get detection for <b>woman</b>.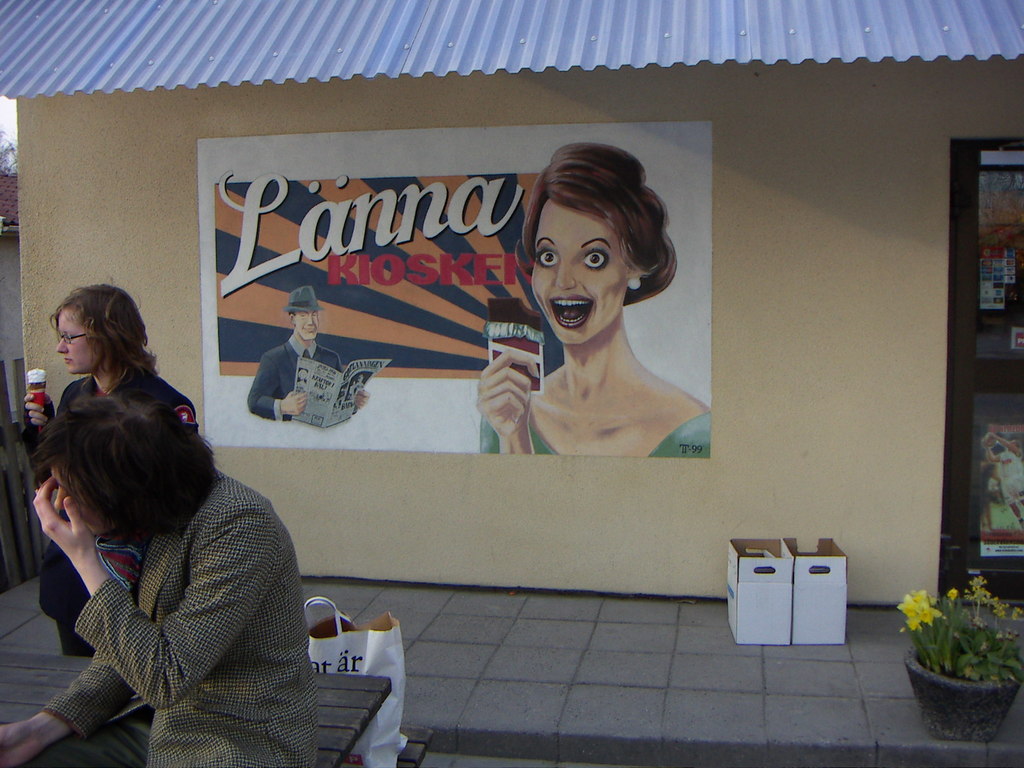
Detection: pyautogui.locateOnScreen(19, 281, 198, 662).
